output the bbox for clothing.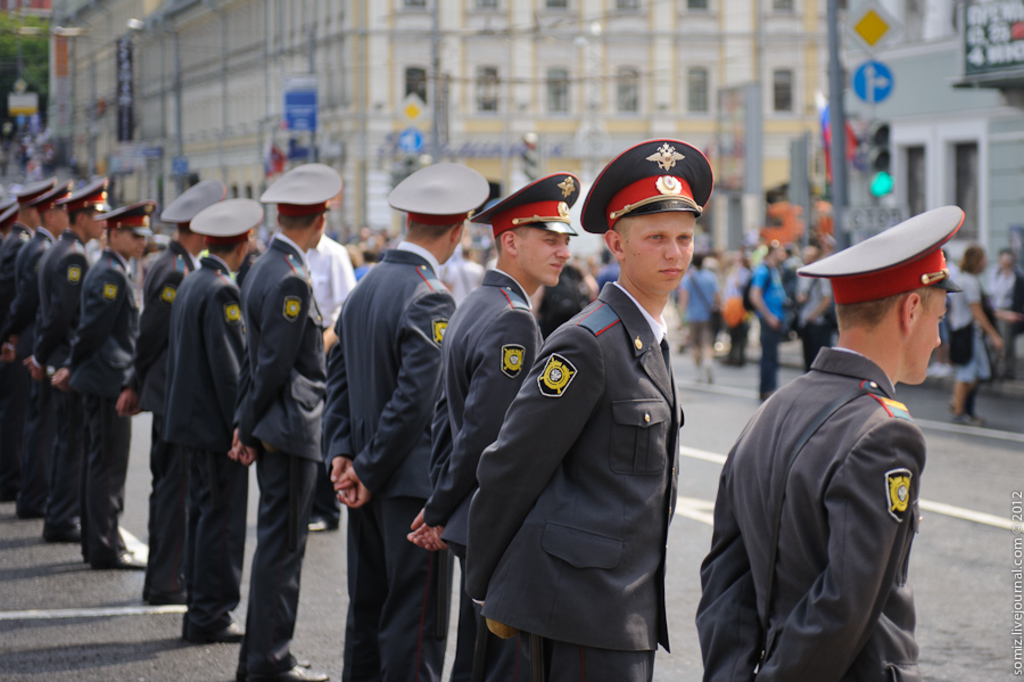
[x1=224, y1=236, x2=327, y2=681].
